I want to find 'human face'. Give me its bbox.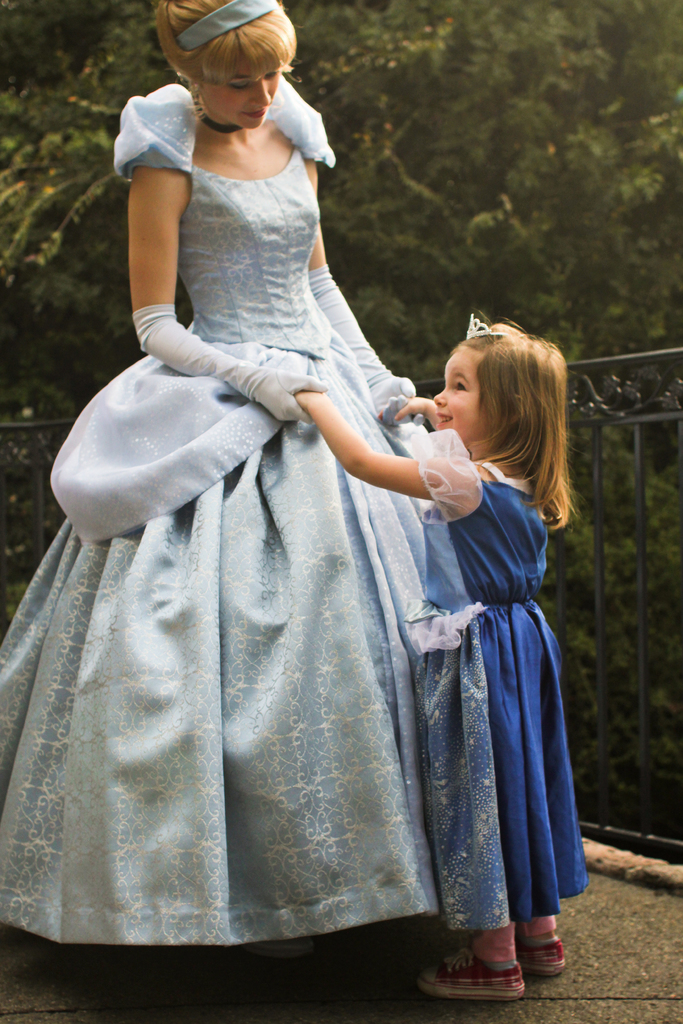
BBox(201, 54, 283, 132).
